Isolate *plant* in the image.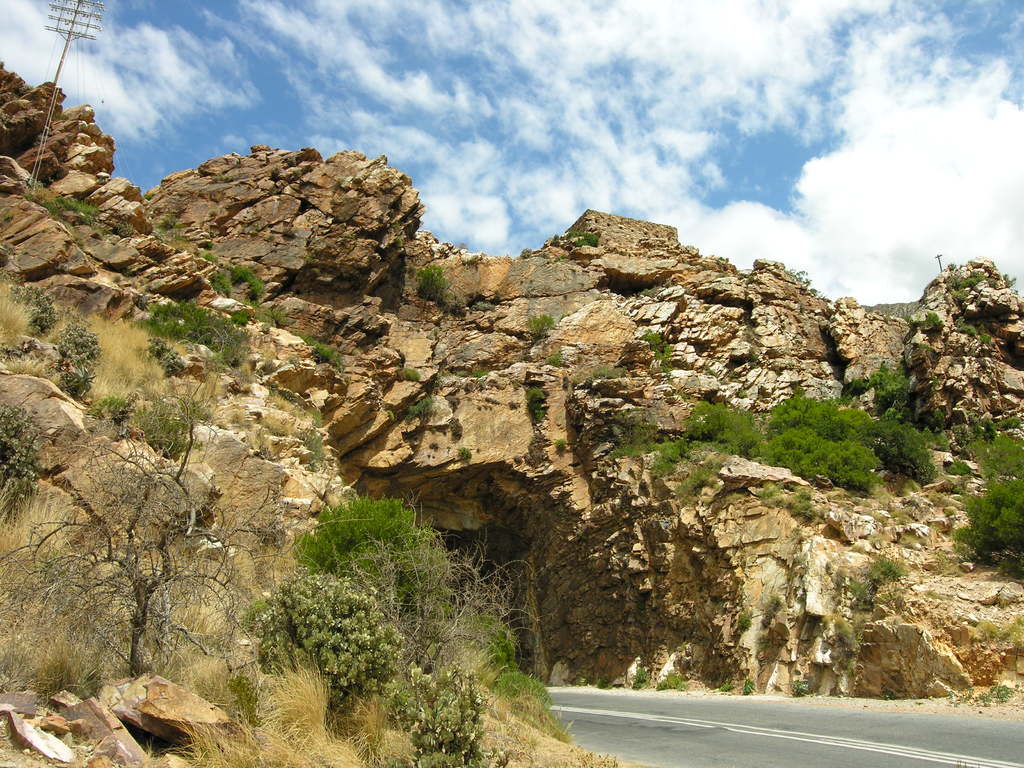
Isolated region: <region>595, 675, 615, 688</region>.
